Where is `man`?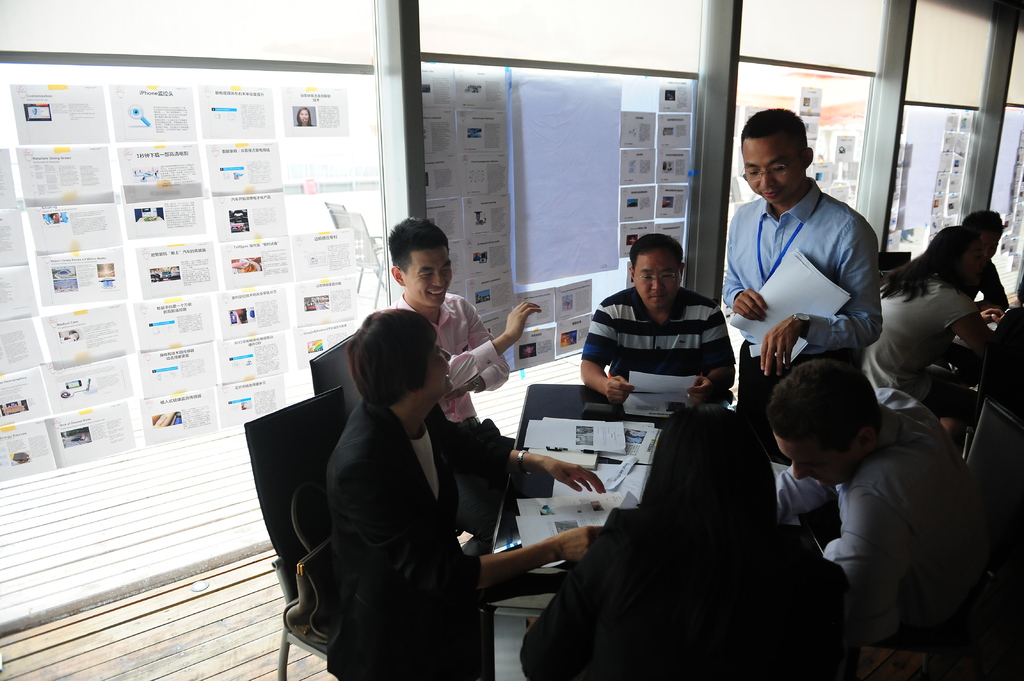
{"x1": 762, "y1": 359, "x2": 1005, "y2": 648}.
